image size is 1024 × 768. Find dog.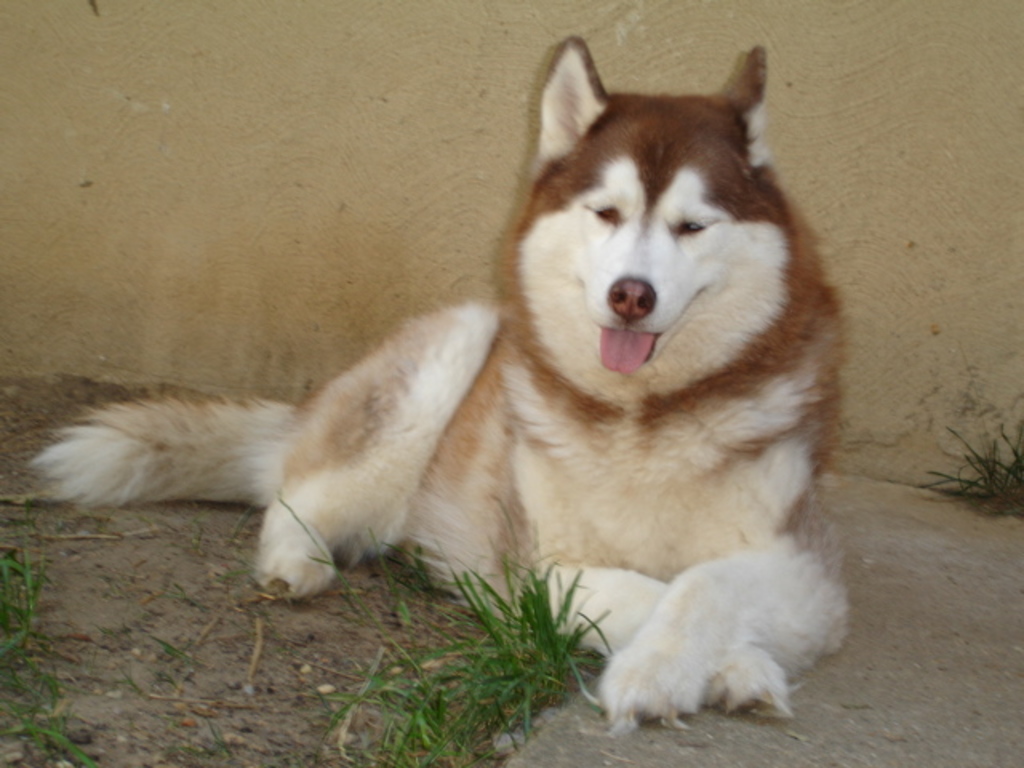
{"x1": 19, "y1": 34, "x2": 853, "y2": 739}.
